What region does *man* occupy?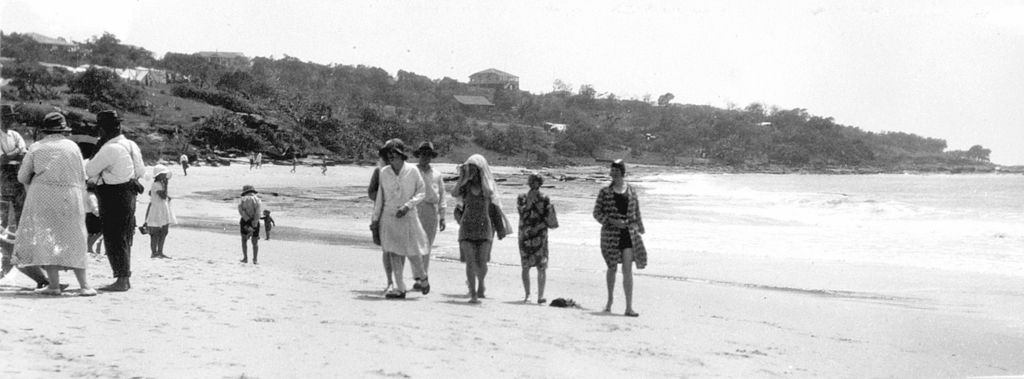
crop(74, 111, 134, 292).
